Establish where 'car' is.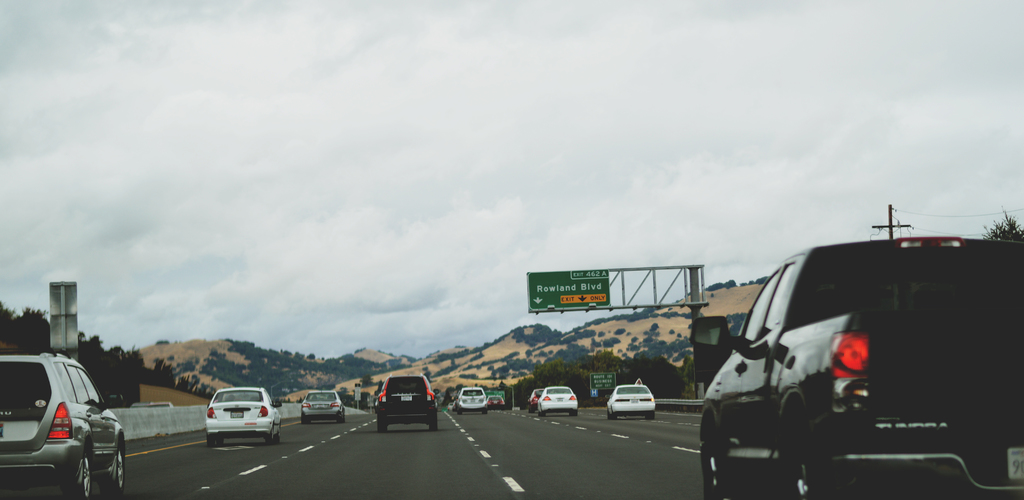
Established at [x1=537, y1=387, x2=575, y2=413].
